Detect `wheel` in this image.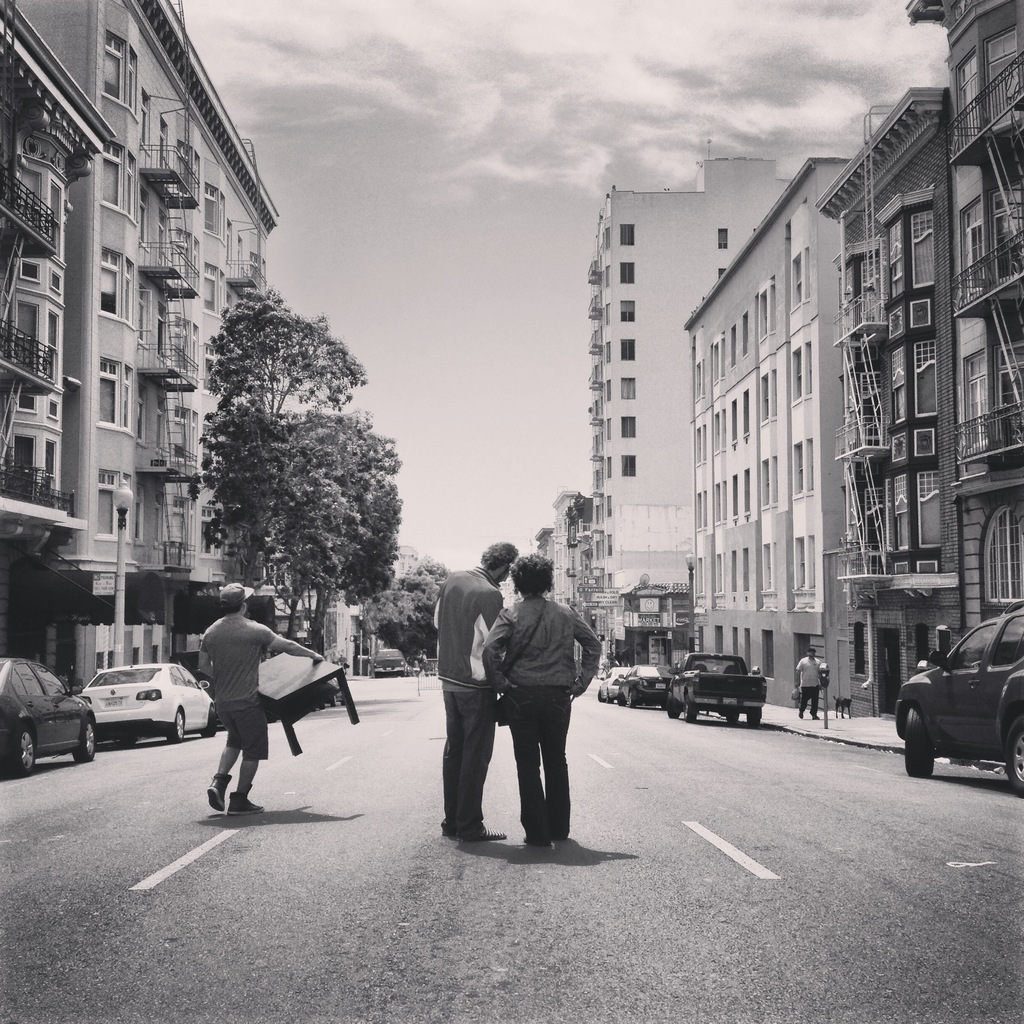
Detection: detection(1000, 718, 1023, 792).
